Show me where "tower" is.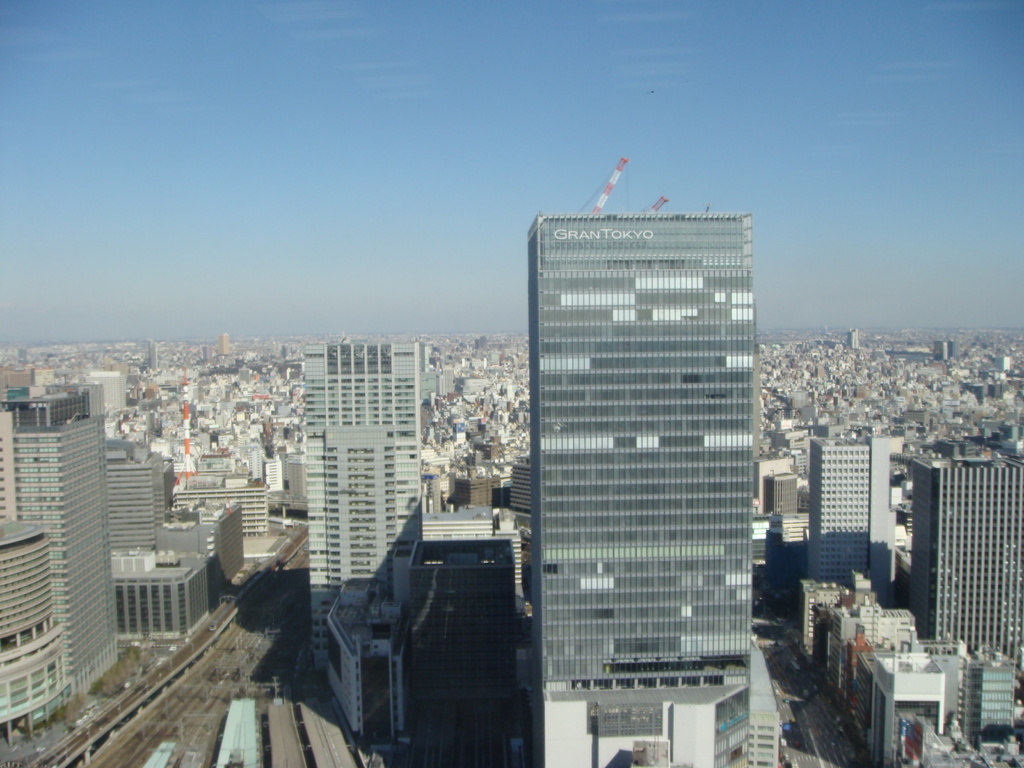
"tower" is at detection(216, 332, 234, 361).
